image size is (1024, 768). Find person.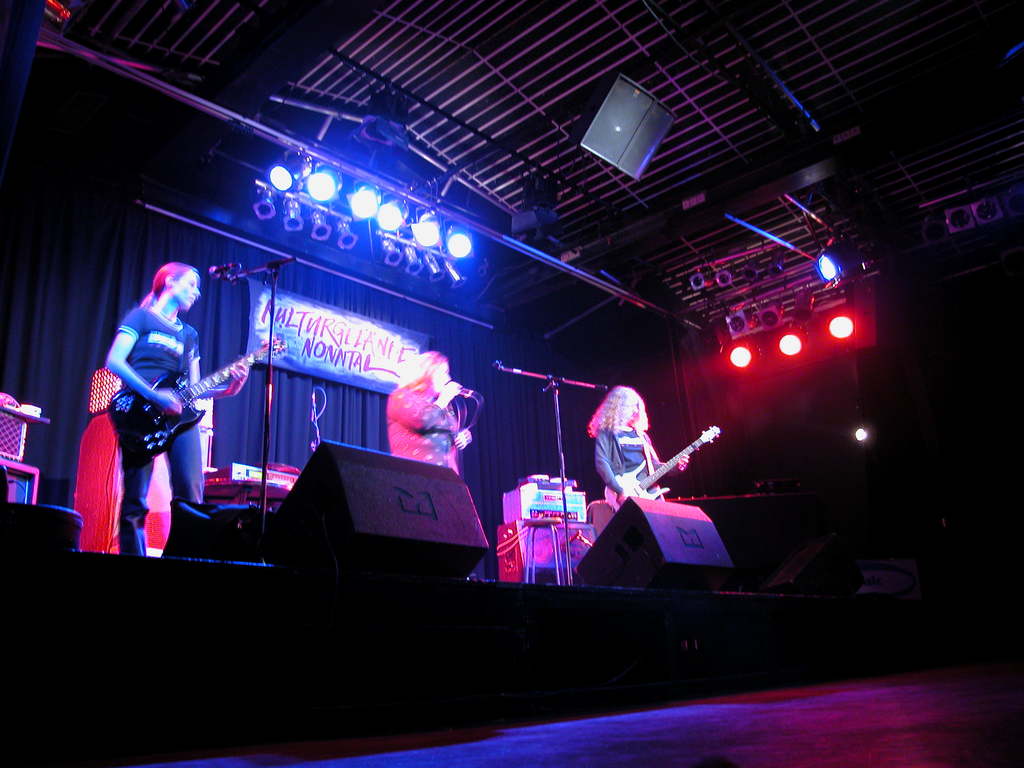
{"x1": 586, "y1": 383, "x2": 692, "y2": 501}.
